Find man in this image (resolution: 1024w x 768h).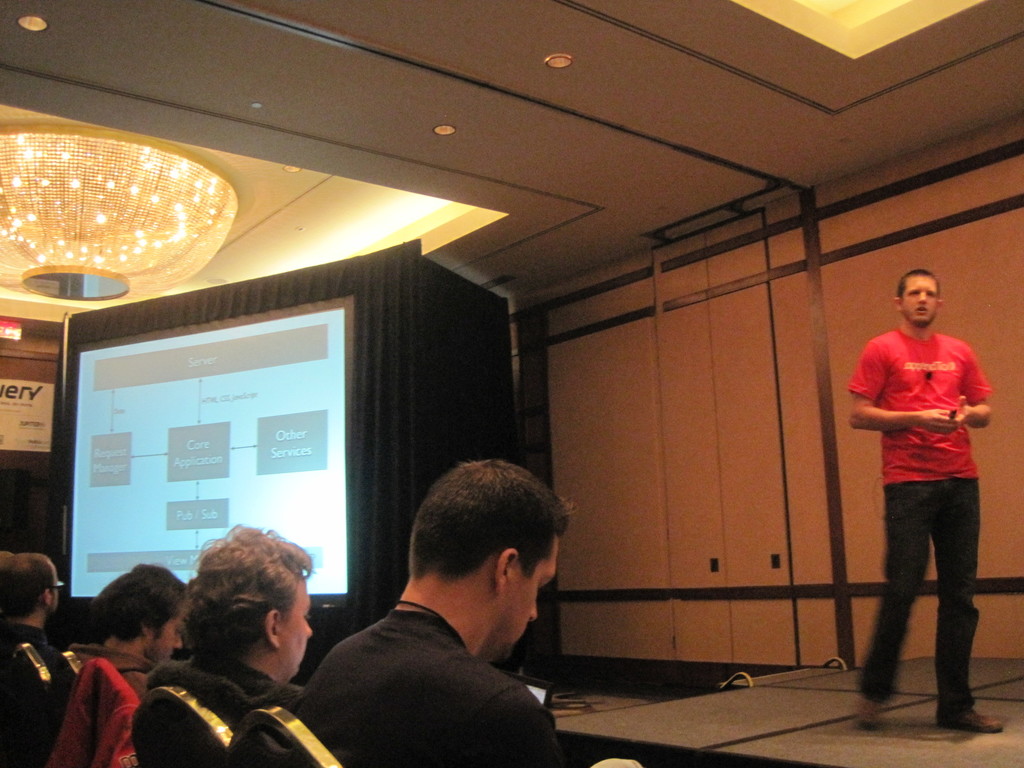
left=92, top=567, right=196, bottom=714.
